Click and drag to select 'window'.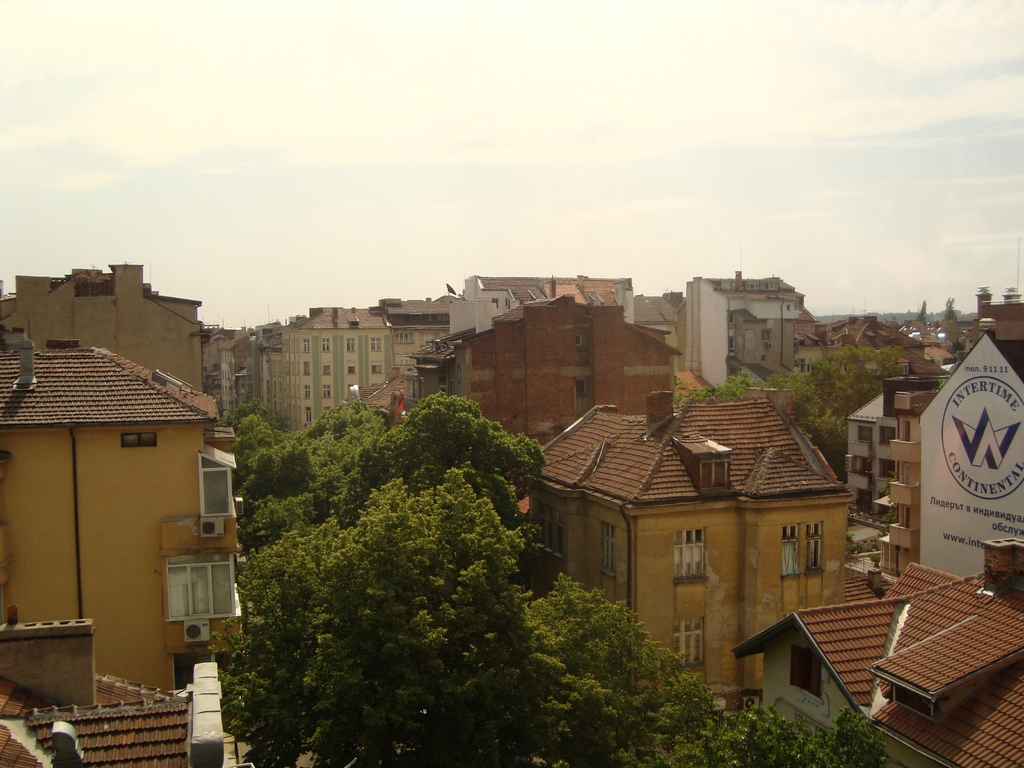
Selection: (790,648,822,698).
